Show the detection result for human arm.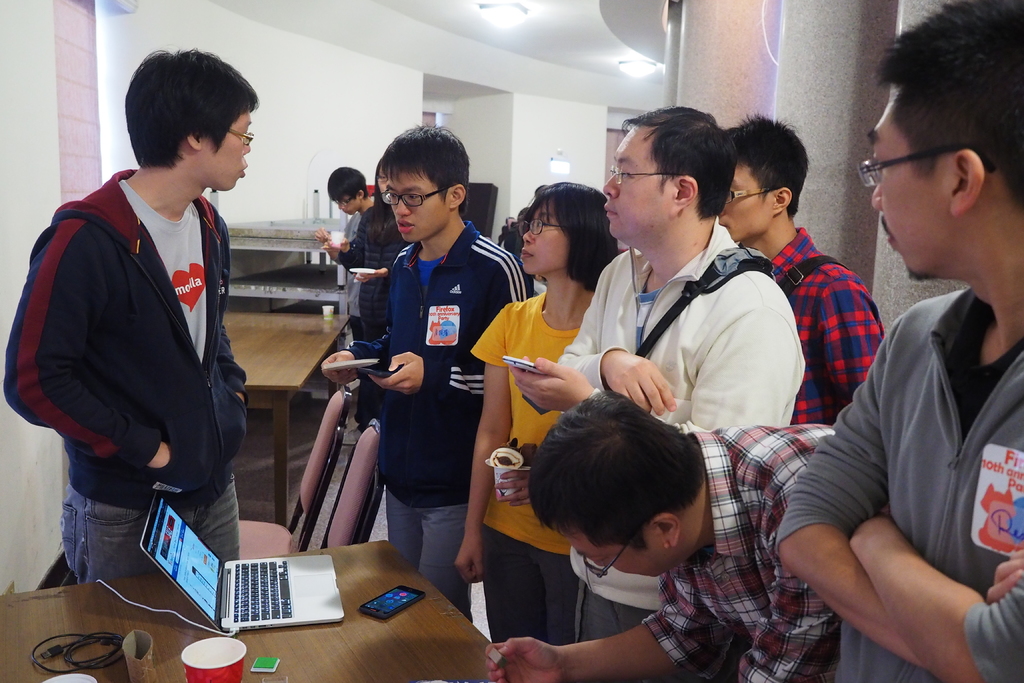
select_region(673, 304, 804, 434).
